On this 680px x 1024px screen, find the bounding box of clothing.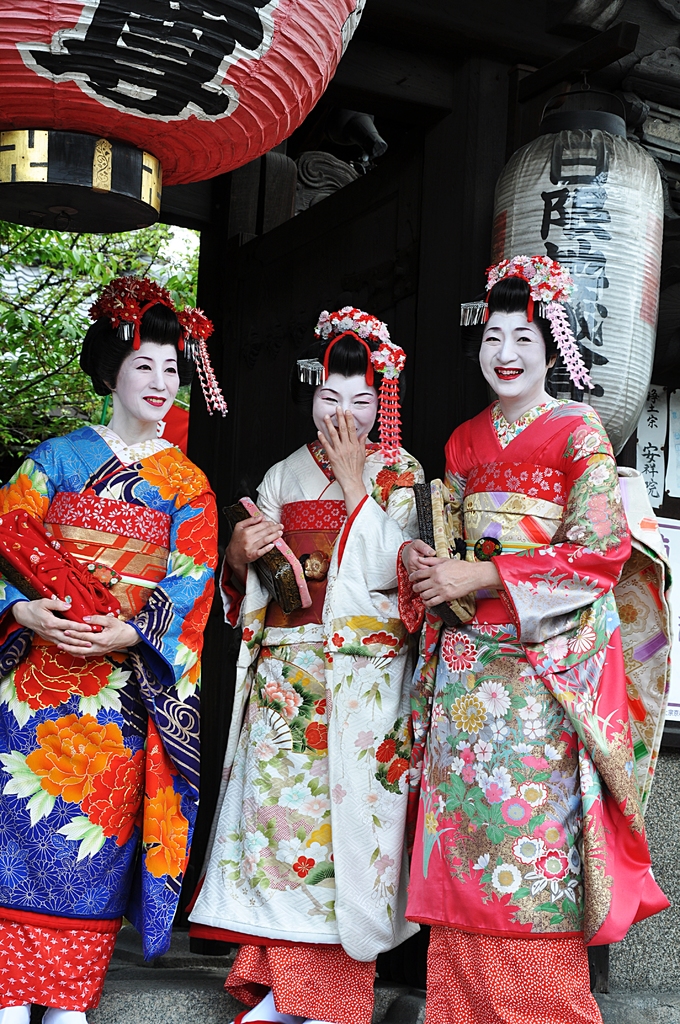
Bounding box: bbox=(24, 390, 213, 996).
